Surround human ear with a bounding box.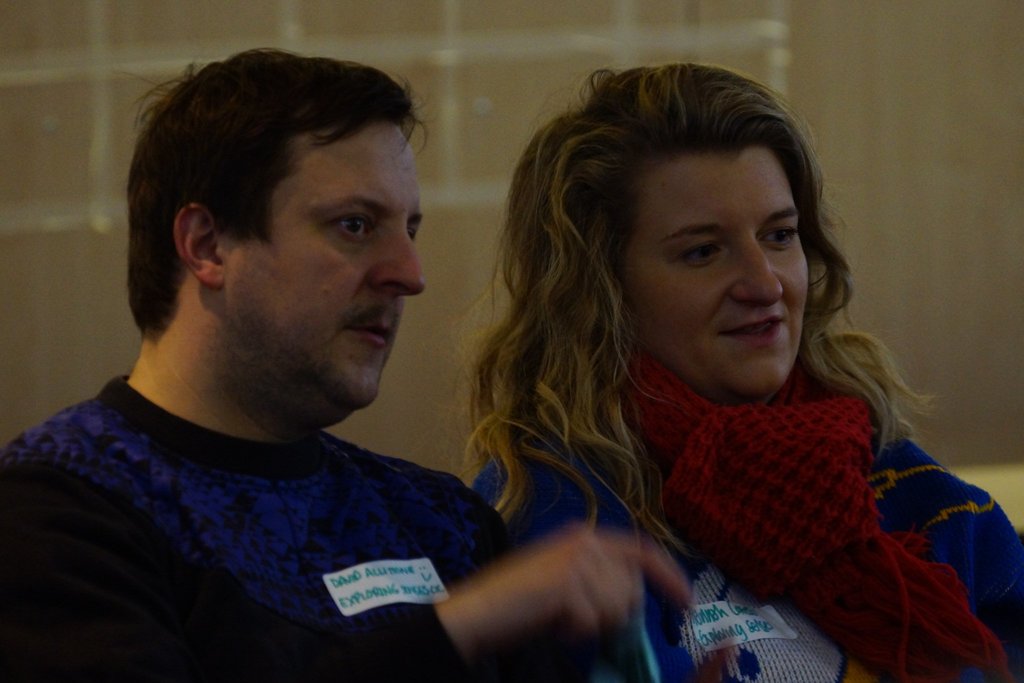
bbox(175, 204, 225, 288).
